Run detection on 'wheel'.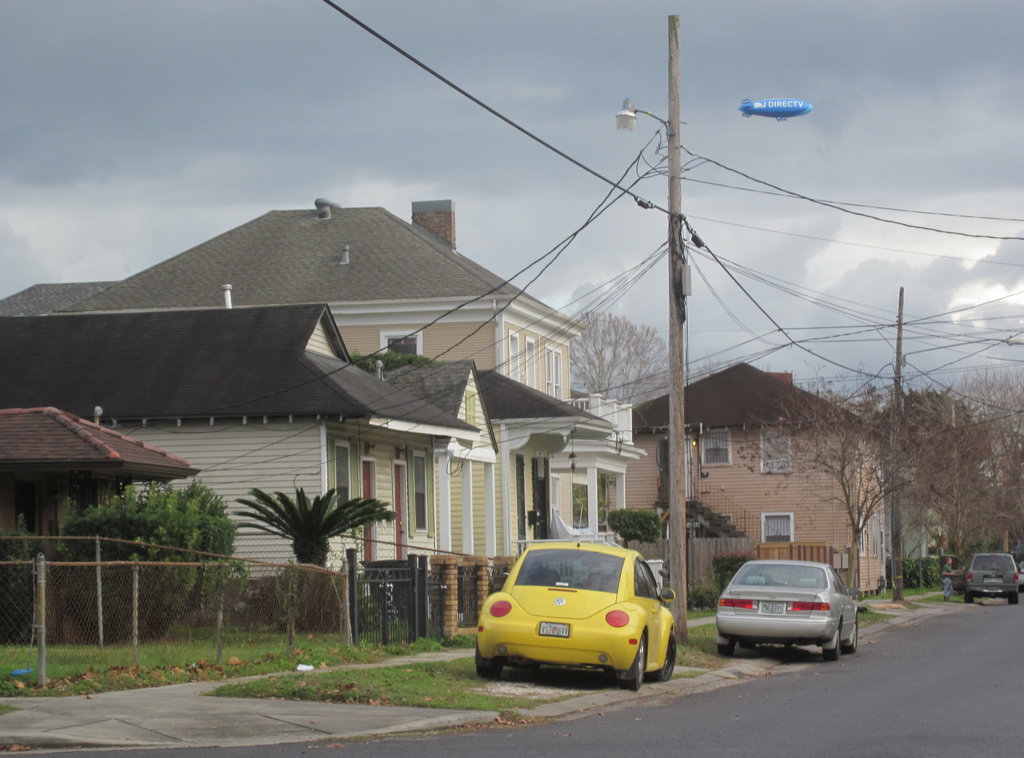
Result: (965,592,975,602).
